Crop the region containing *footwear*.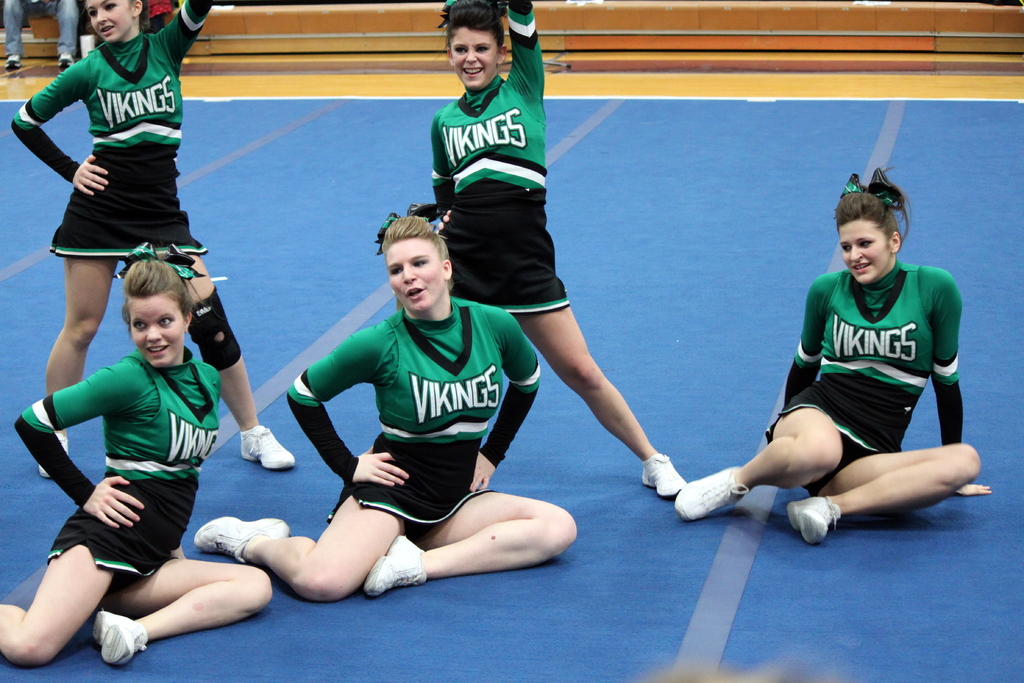
Crop region: 689 454 764 532.
